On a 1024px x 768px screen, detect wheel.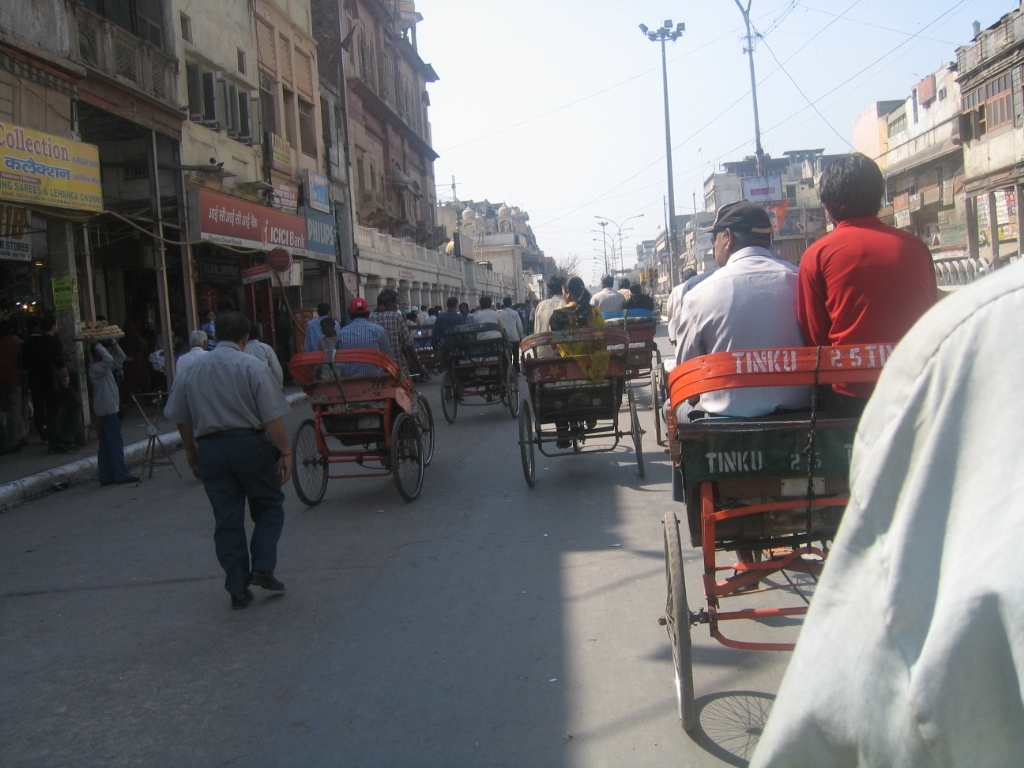
bbox=[521, 398, 541, 486].
